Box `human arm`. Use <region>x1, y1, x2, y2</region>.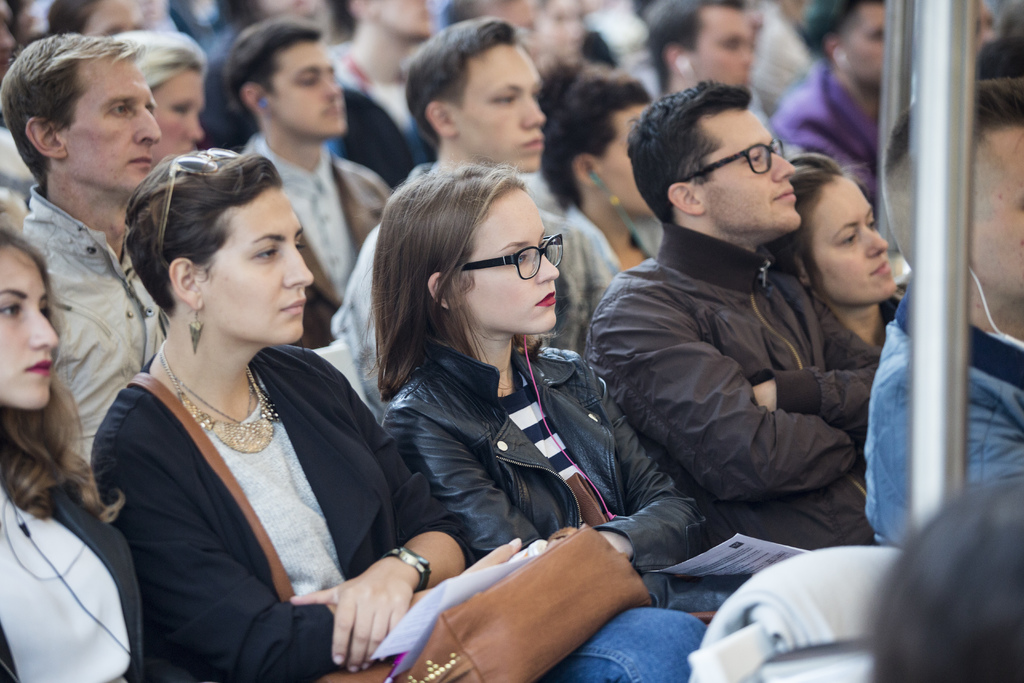
<region>301, 339, 490, 673</region>.
